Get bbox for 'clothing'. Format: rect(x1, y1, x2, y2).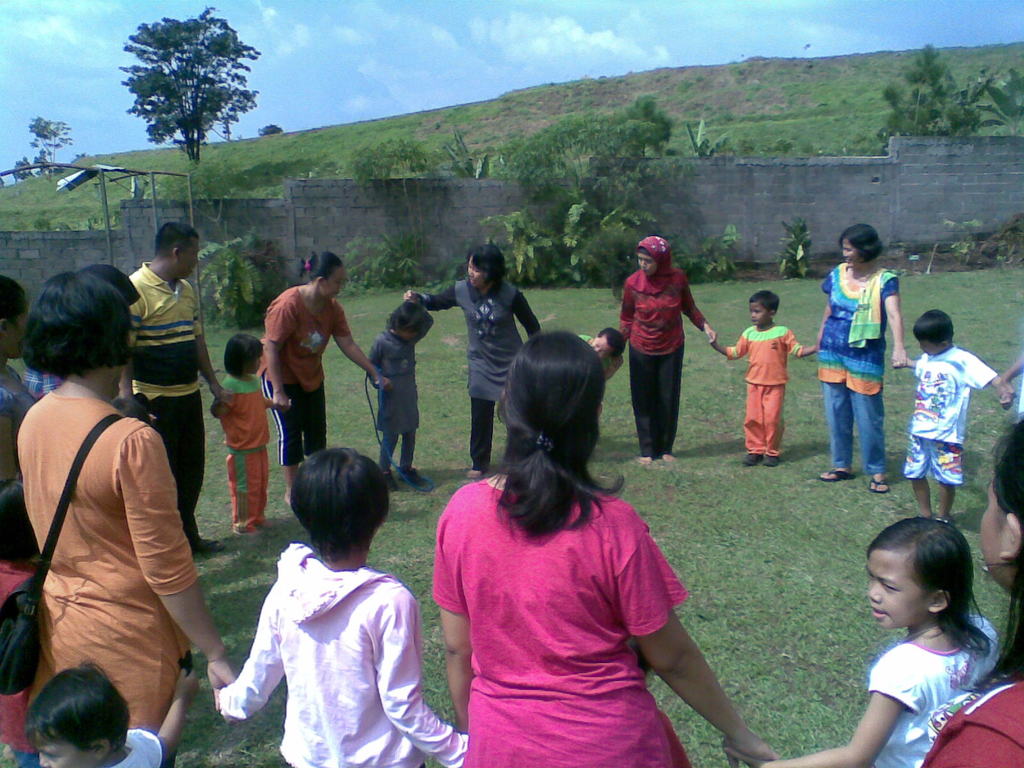
rect(924, 680, 1023, 767).
